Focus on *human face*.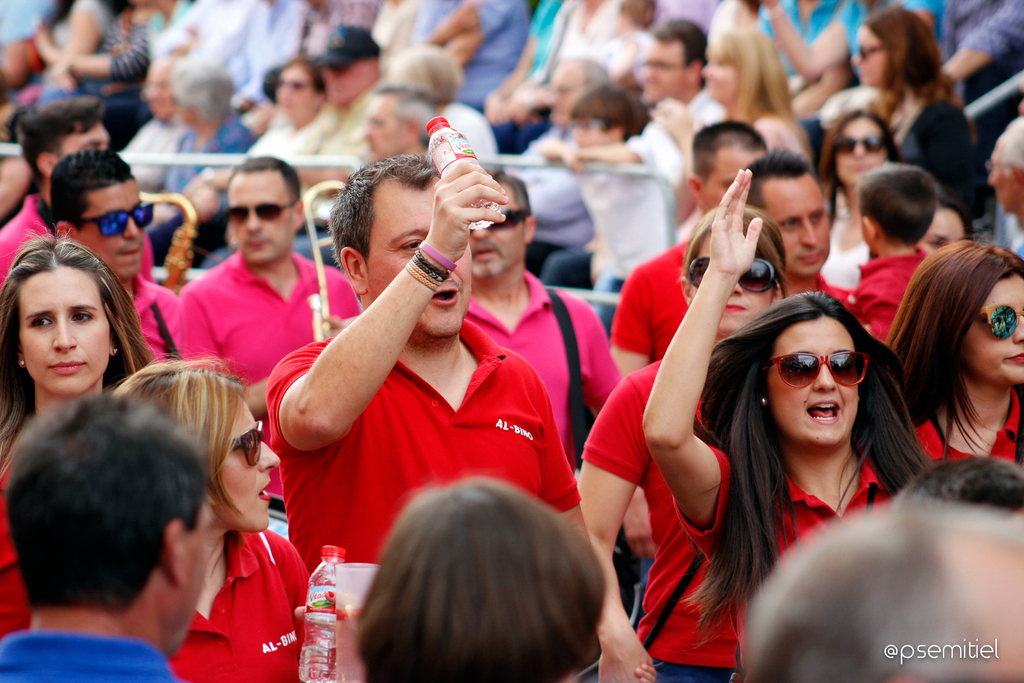
Focused at 375,197,468,327.
